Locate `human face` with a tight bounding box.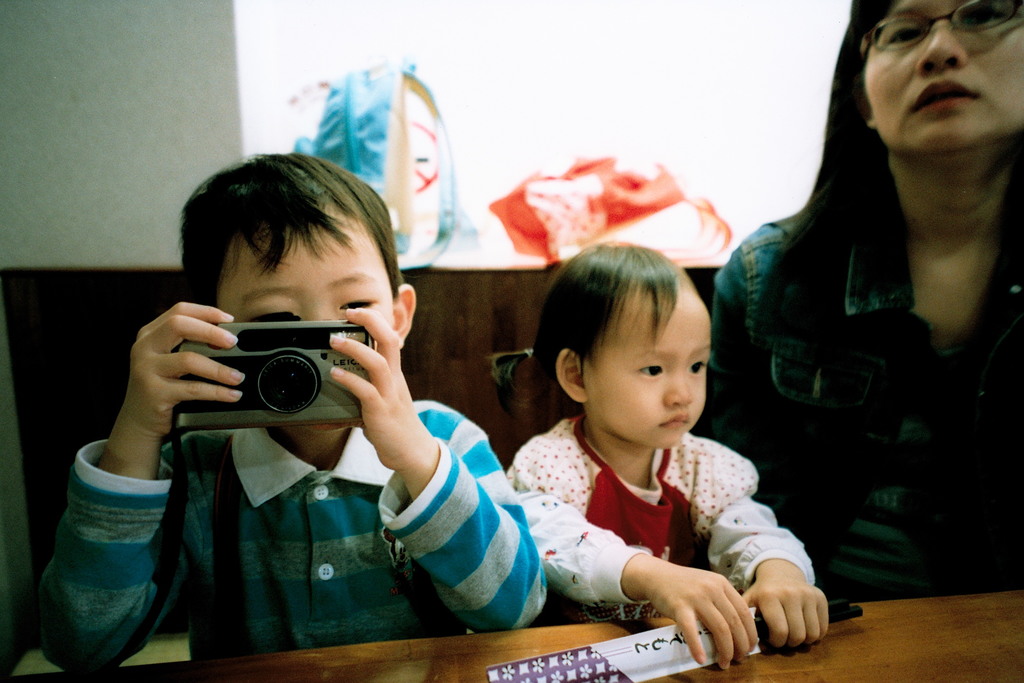
rect(861, 0, 1023, 163).
